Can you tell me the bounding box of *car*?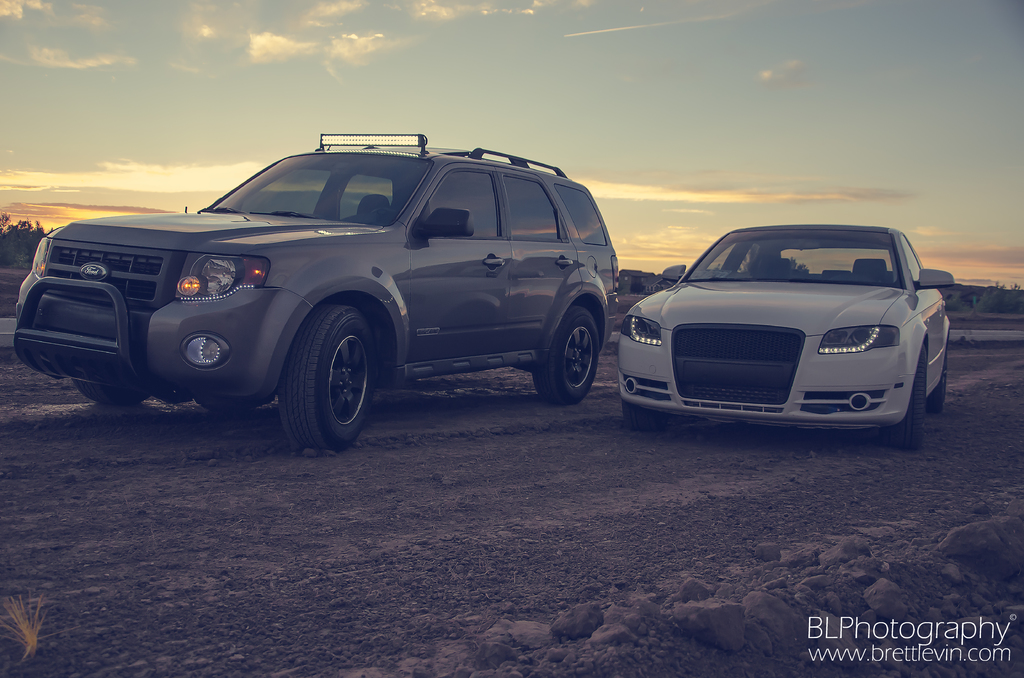
[left=619, top=216, right=955, bottom=451].
